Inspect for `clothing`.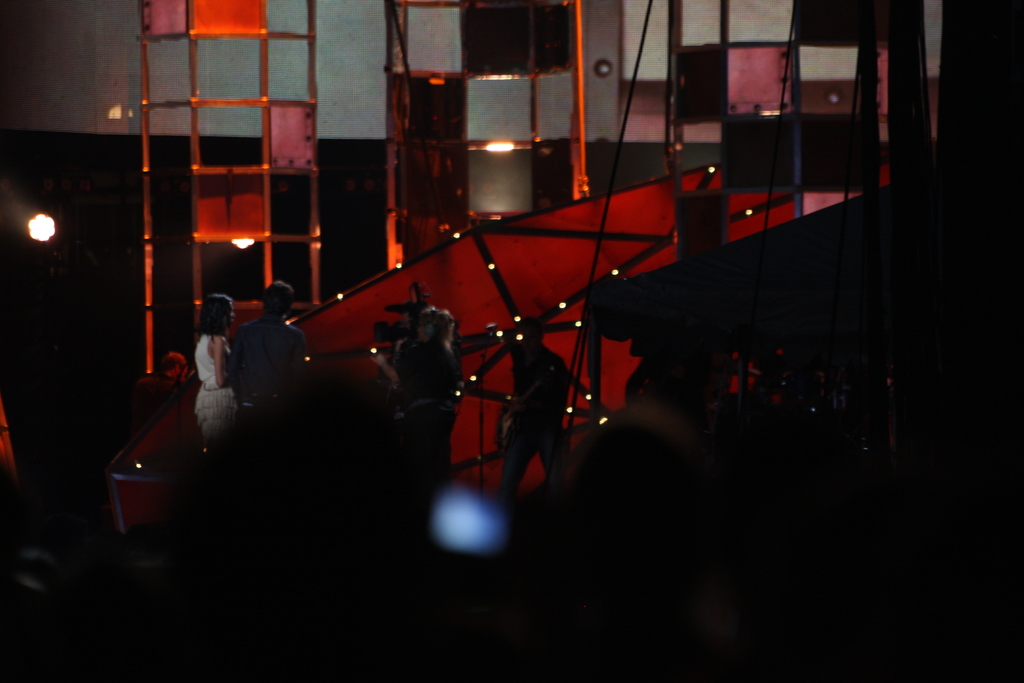
Inspection: Rect(193, 324, 247, 439).
